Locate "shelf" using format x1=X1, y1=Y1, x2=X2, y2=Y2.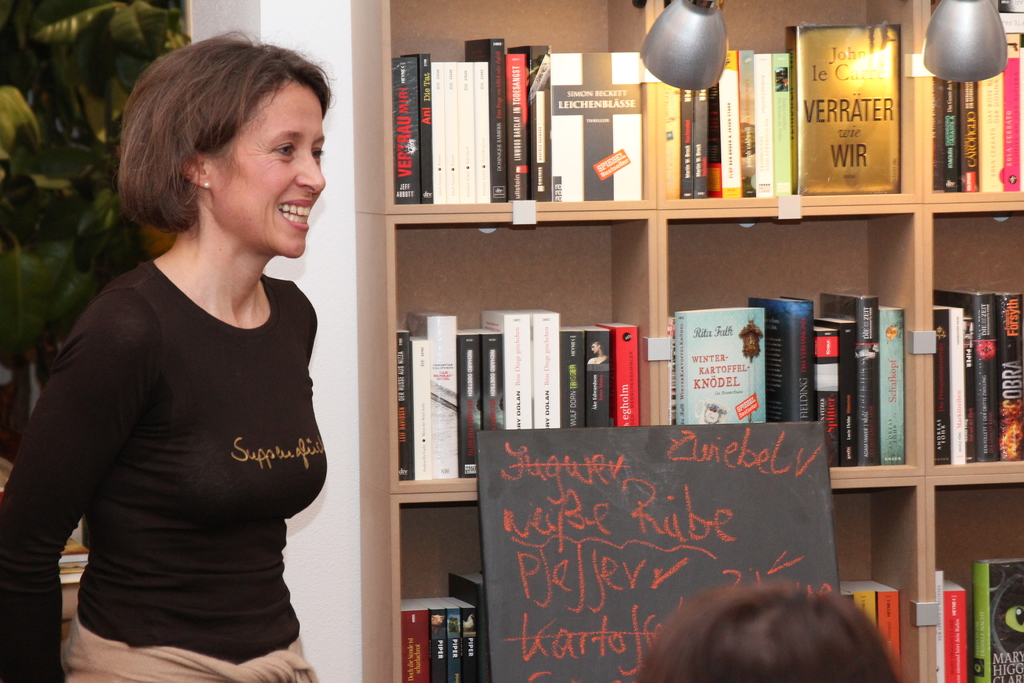
x1=674, y1=0, x2=909, y2=193.
